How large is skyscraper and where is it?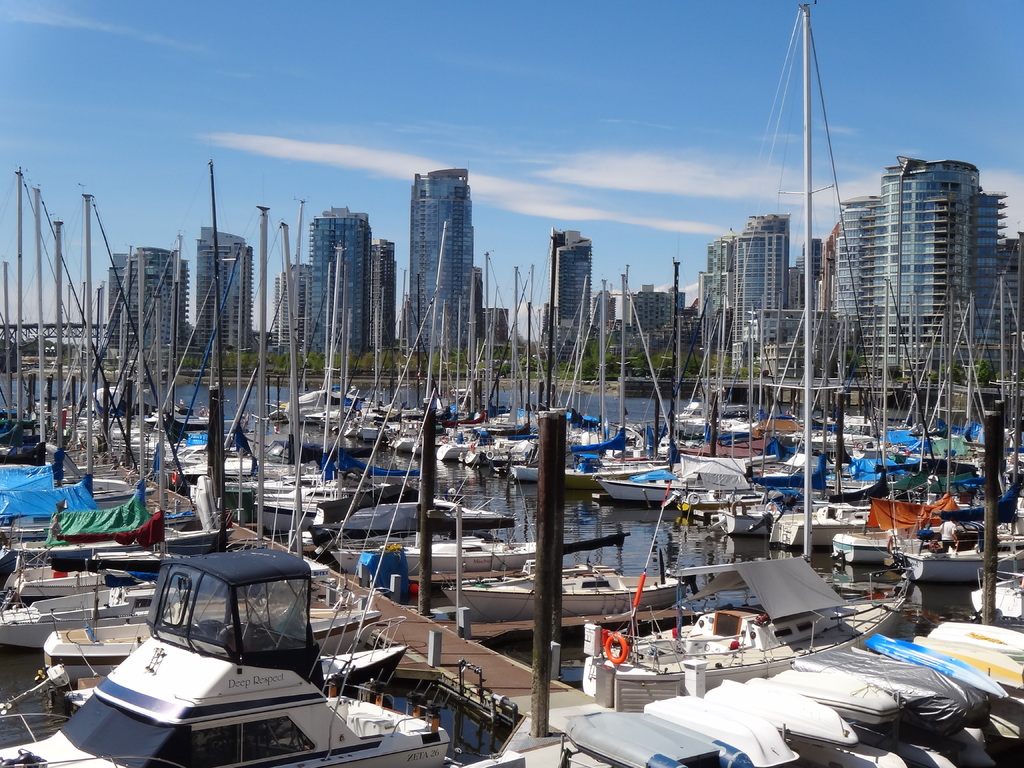
Bounding box: [x1=195, y1=223, x2=255, y2=353].
